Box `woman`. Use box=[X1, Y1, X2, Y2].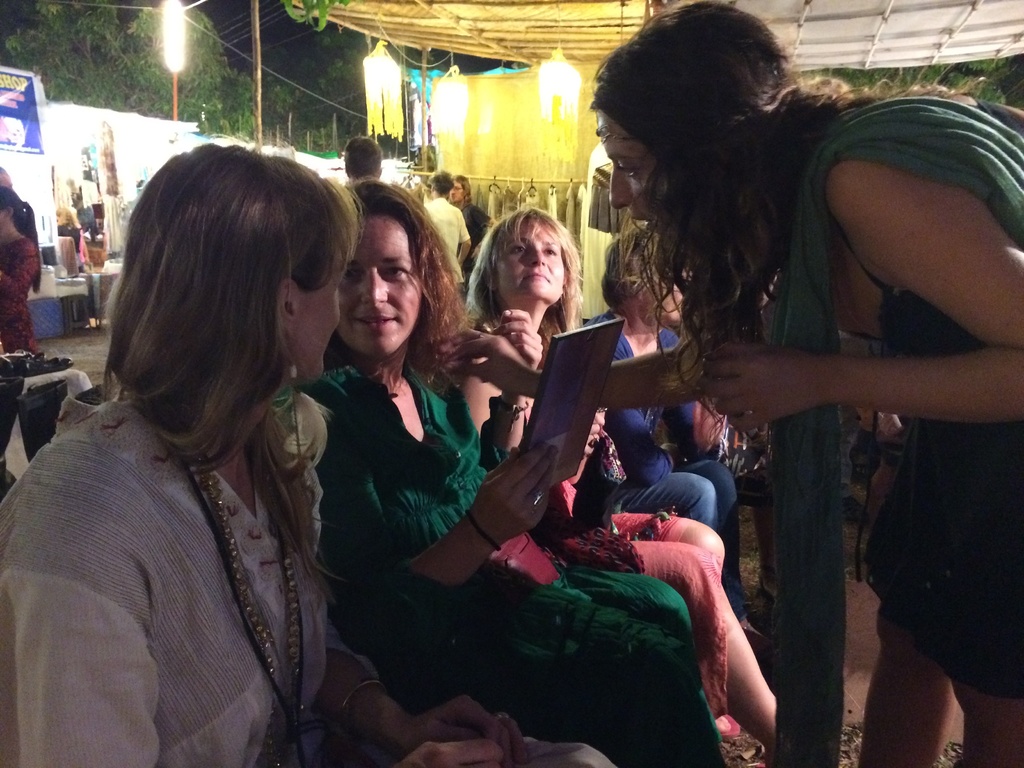
box=[288, 175, 839, 748].
